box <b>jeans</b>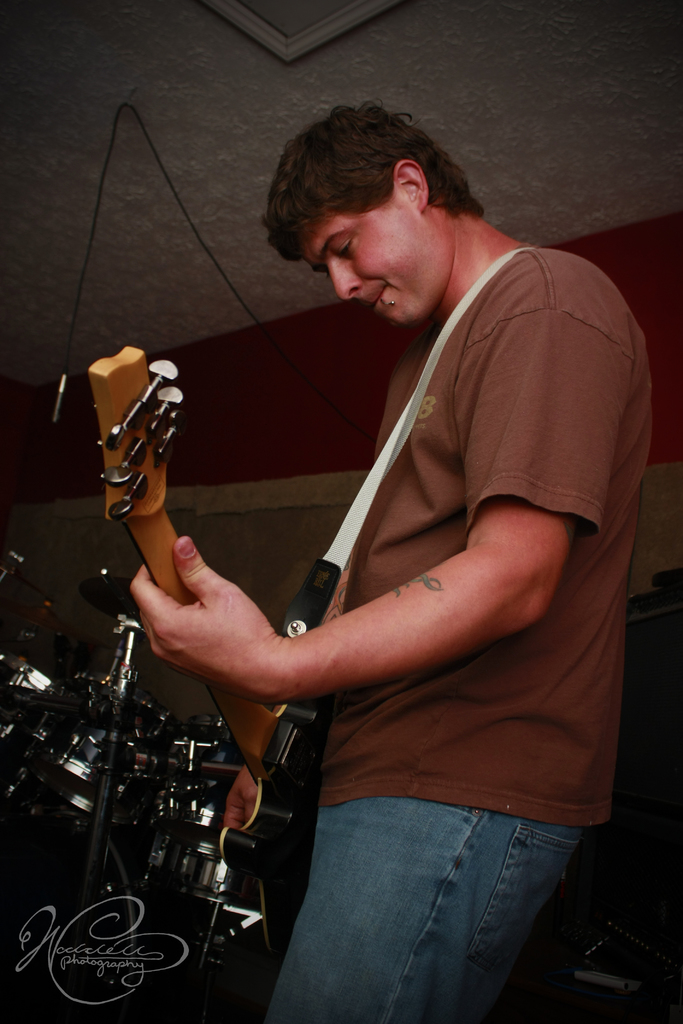
box=[256, 773, 600, 1021]
